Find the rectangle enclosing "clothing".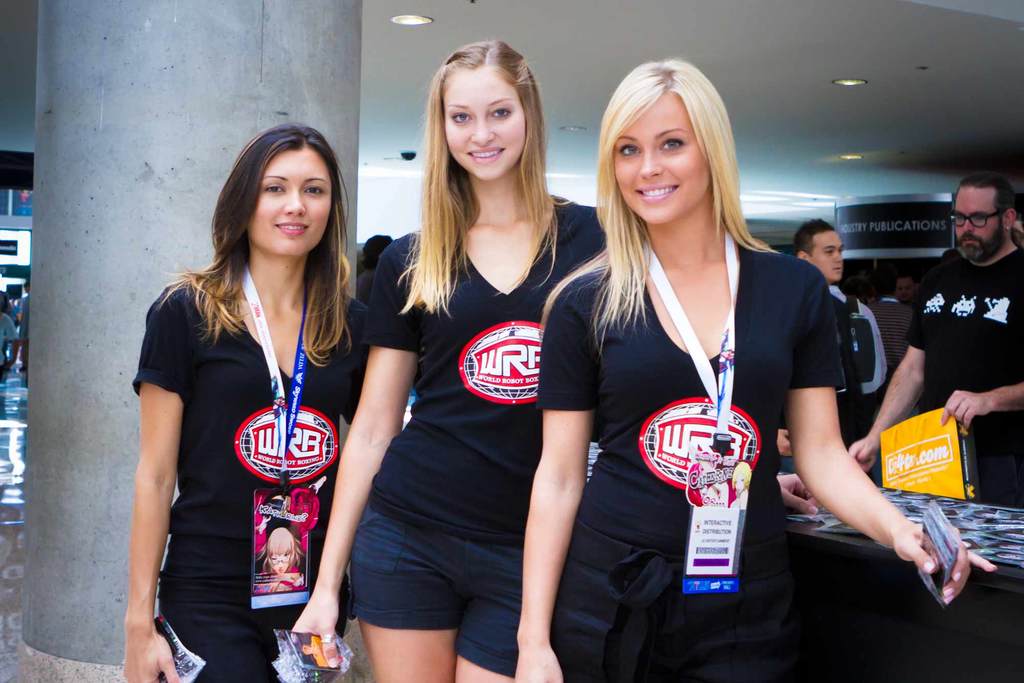
(x1=156, y1=244, x2=356, y2=659).
